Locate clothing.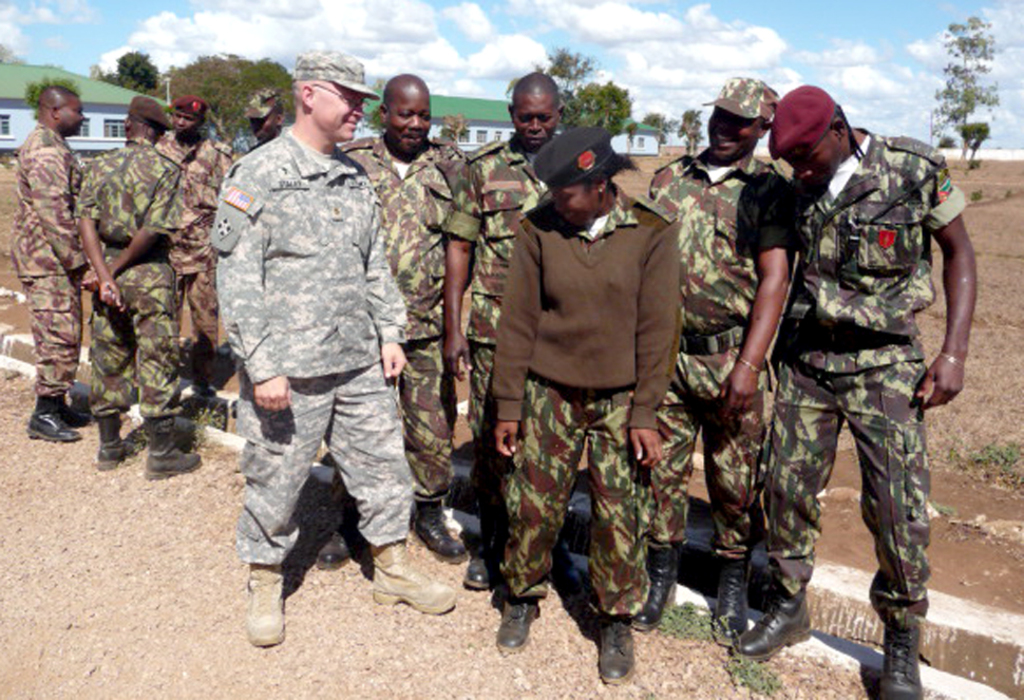
Bounding box: 212,122,430,575.
